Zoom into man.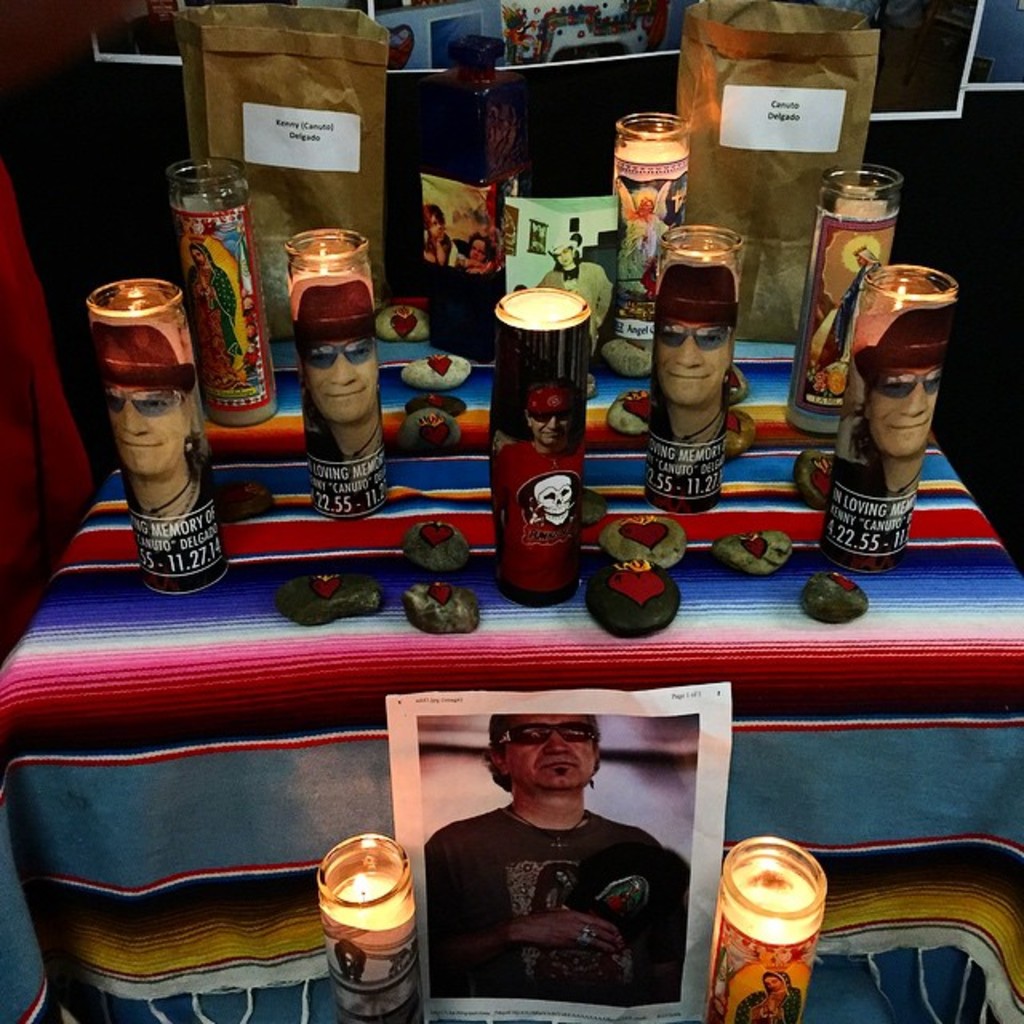
Zoom target: [left=379, top=22, right=416, bottom=70].
